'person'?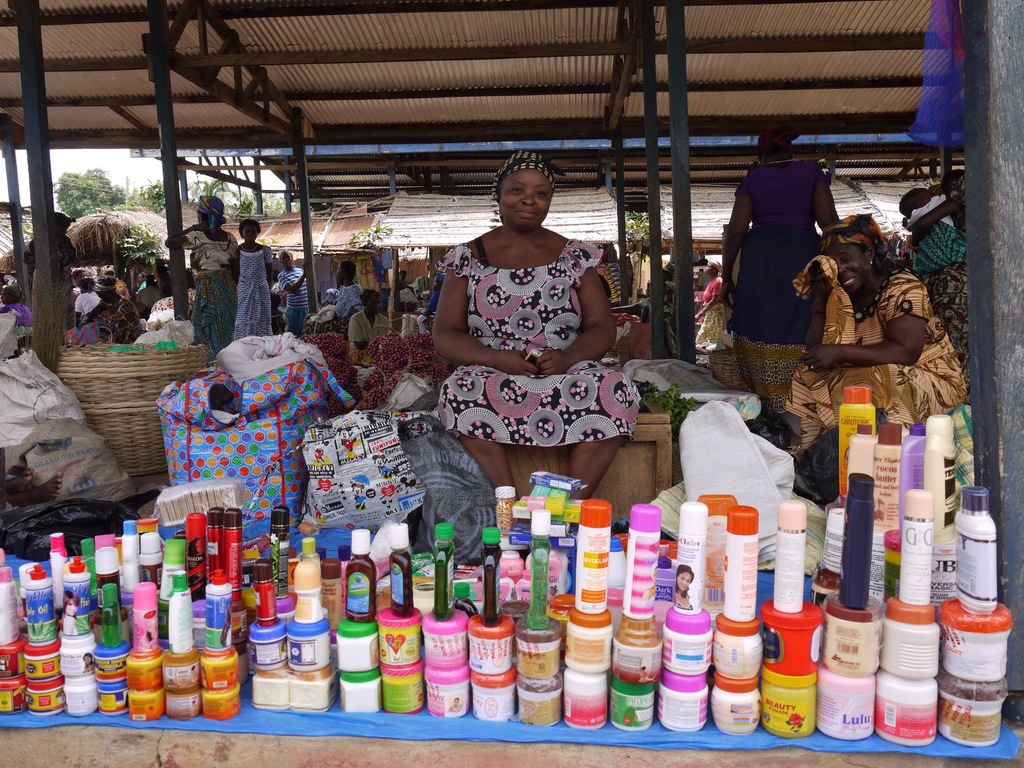
{"left": 231, "top": 214, "right": 272, "bottom": 341}
